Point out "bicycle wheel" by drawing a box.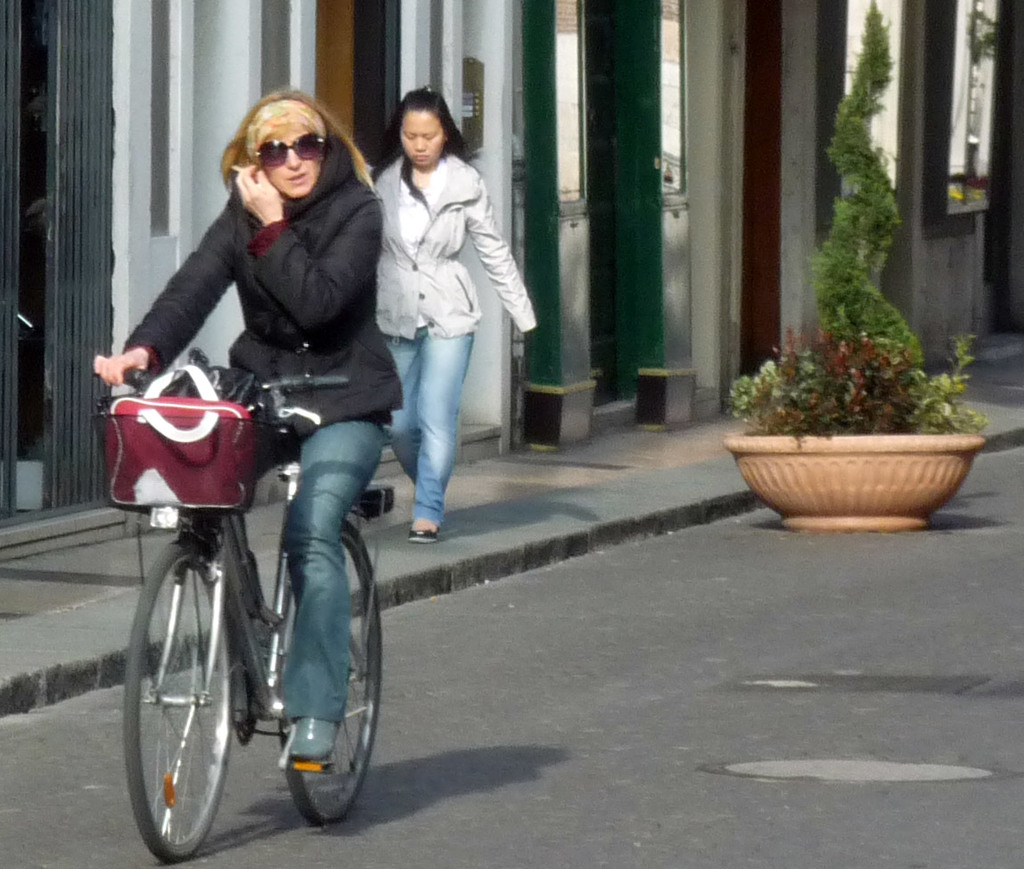
x1=274, y1=516, x2=384, y2=830.
